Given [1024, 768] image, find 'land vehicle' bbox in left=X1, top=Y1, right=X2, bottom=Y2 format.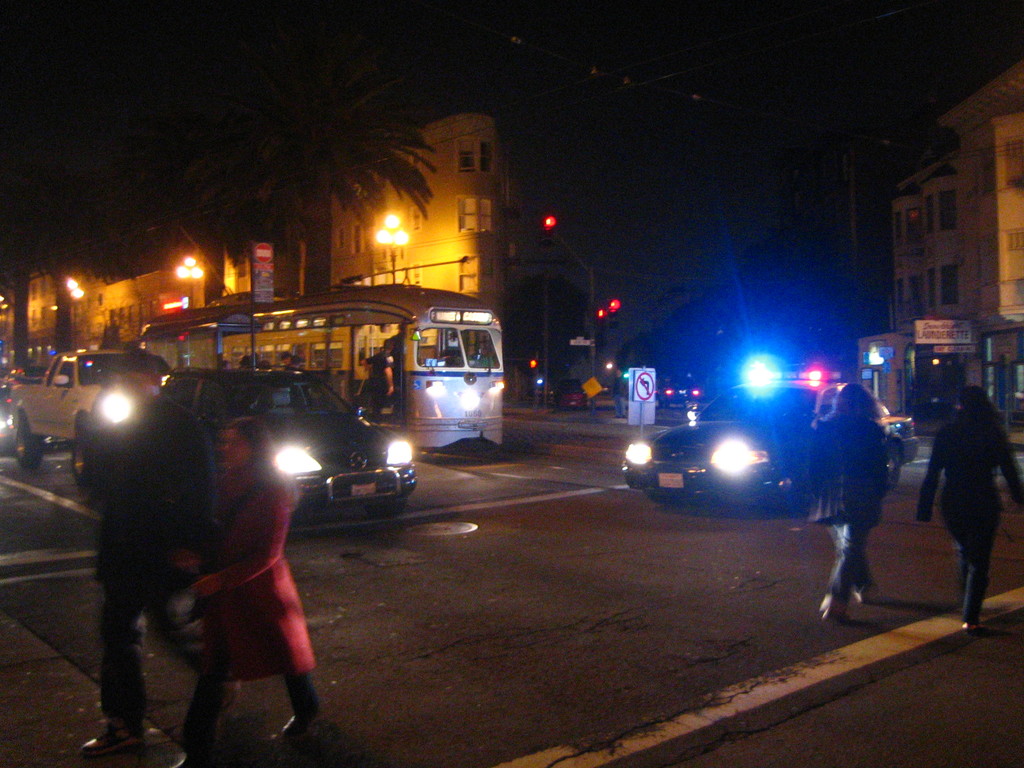
left=6, top=348, right=178, bottom=480.
